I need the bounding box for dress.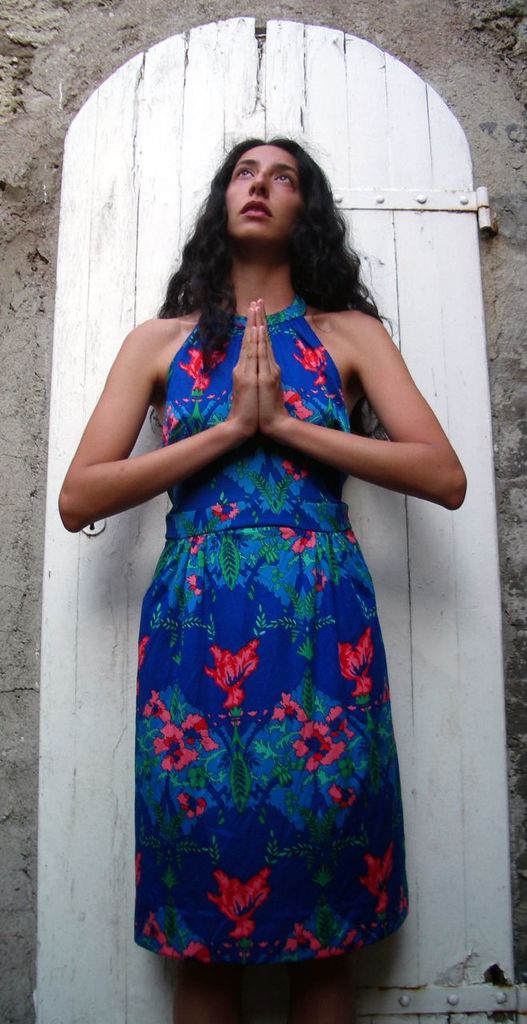
Here it is: [140, 286, 409, 962].
